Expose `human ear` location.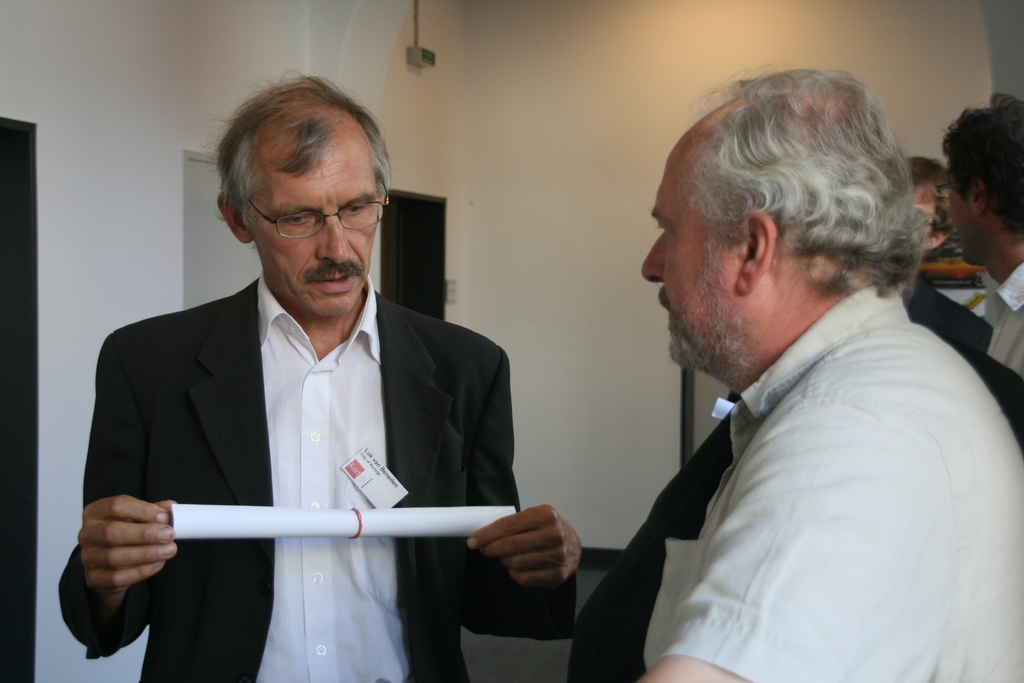
Exposed at {"x1": 735, "y1": 210, "x2": 774, "y2": 292}.
